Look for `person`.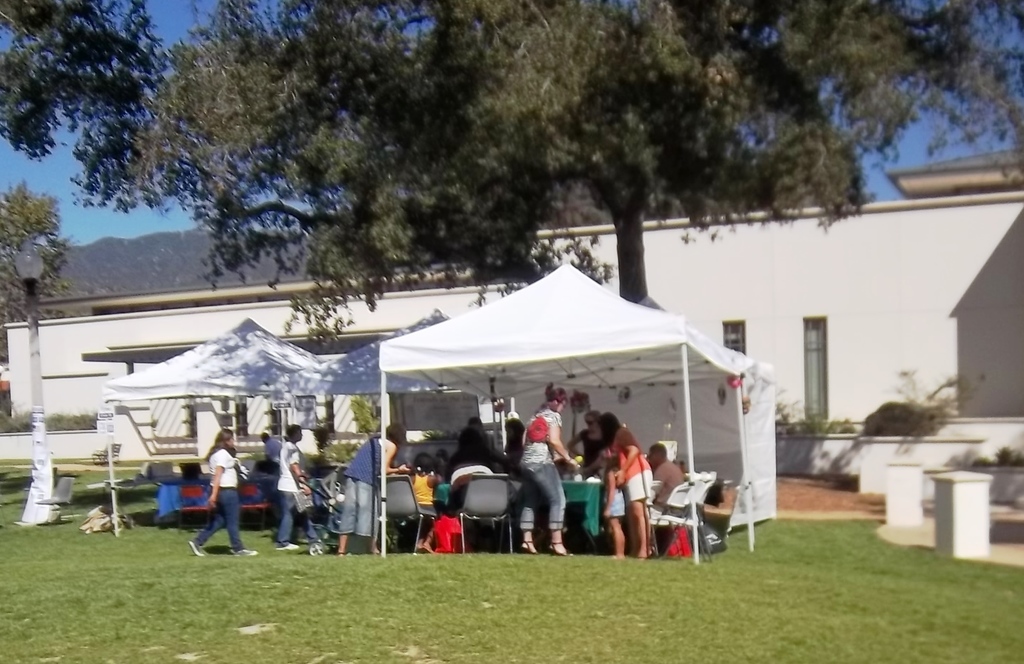
Found: 183/432/238/567.
